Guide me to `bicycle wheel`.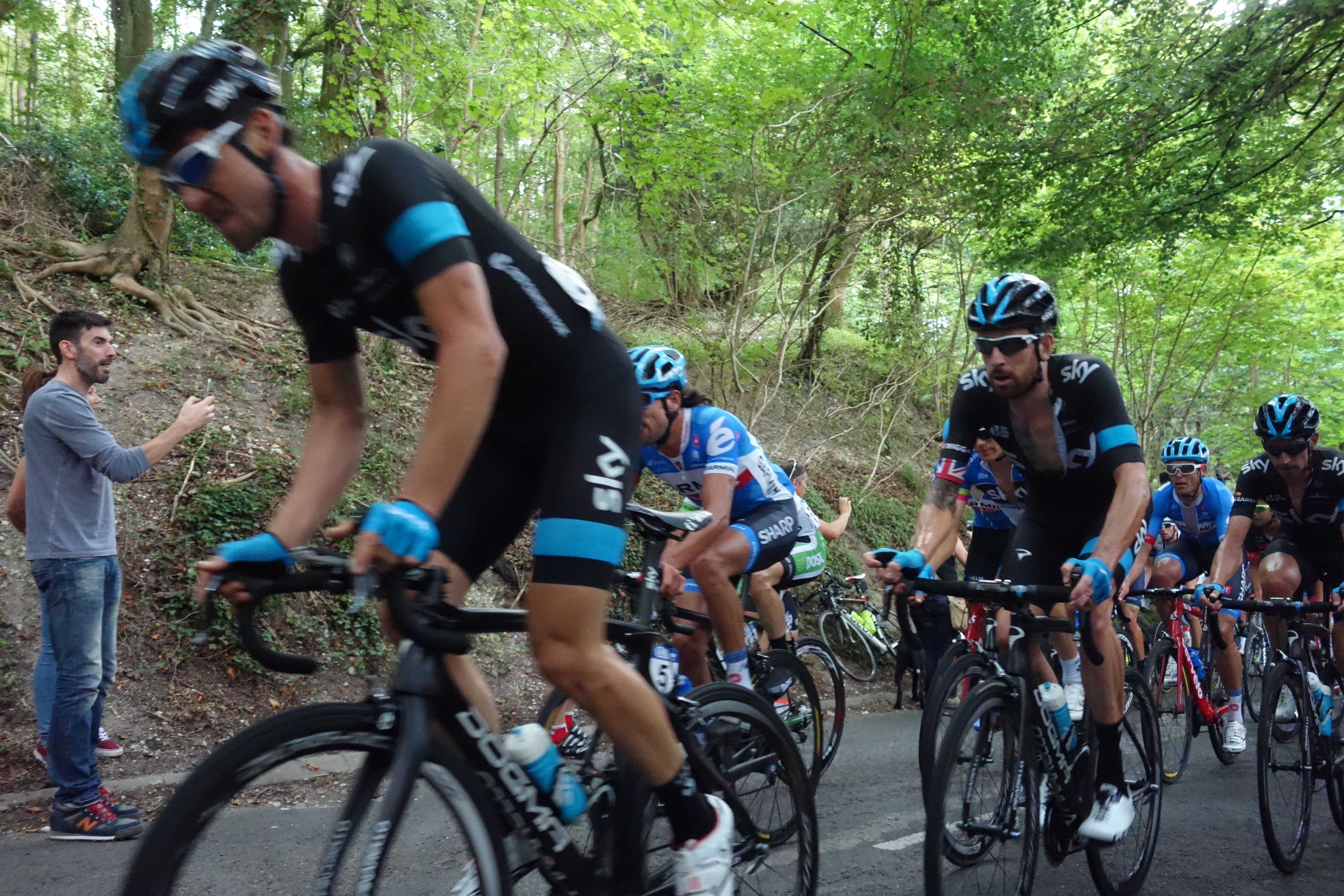
Guidance: select_region(227, 158, 239, 176).
